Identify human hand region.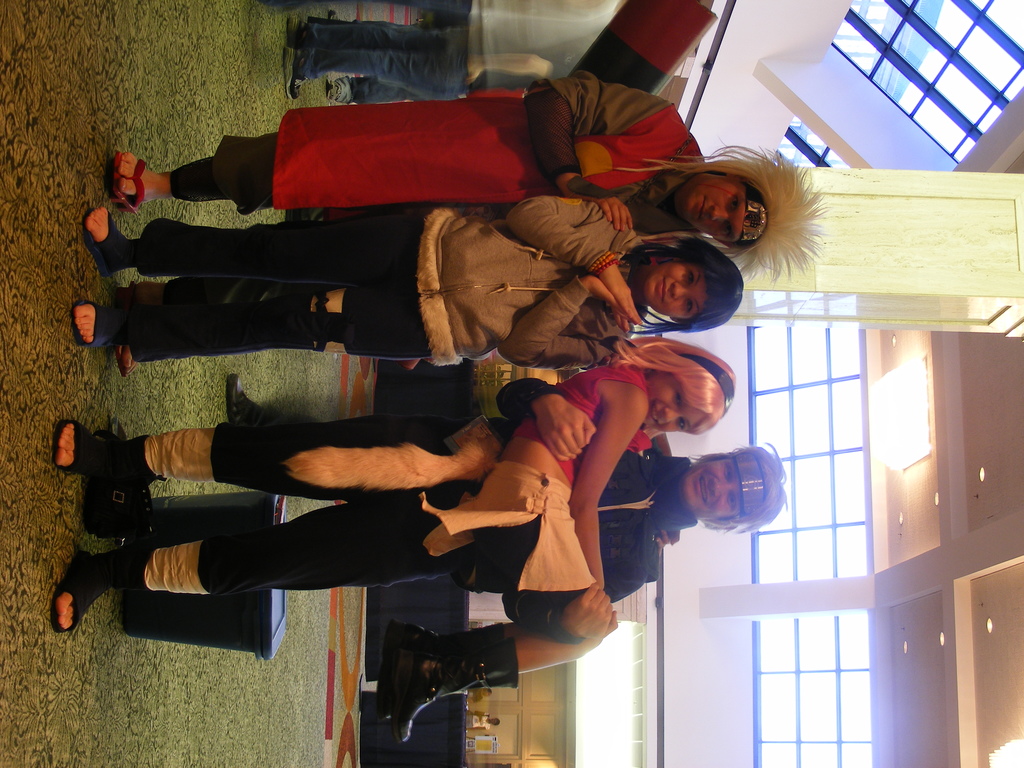
Region: <box>570,196,633,232</box>.
